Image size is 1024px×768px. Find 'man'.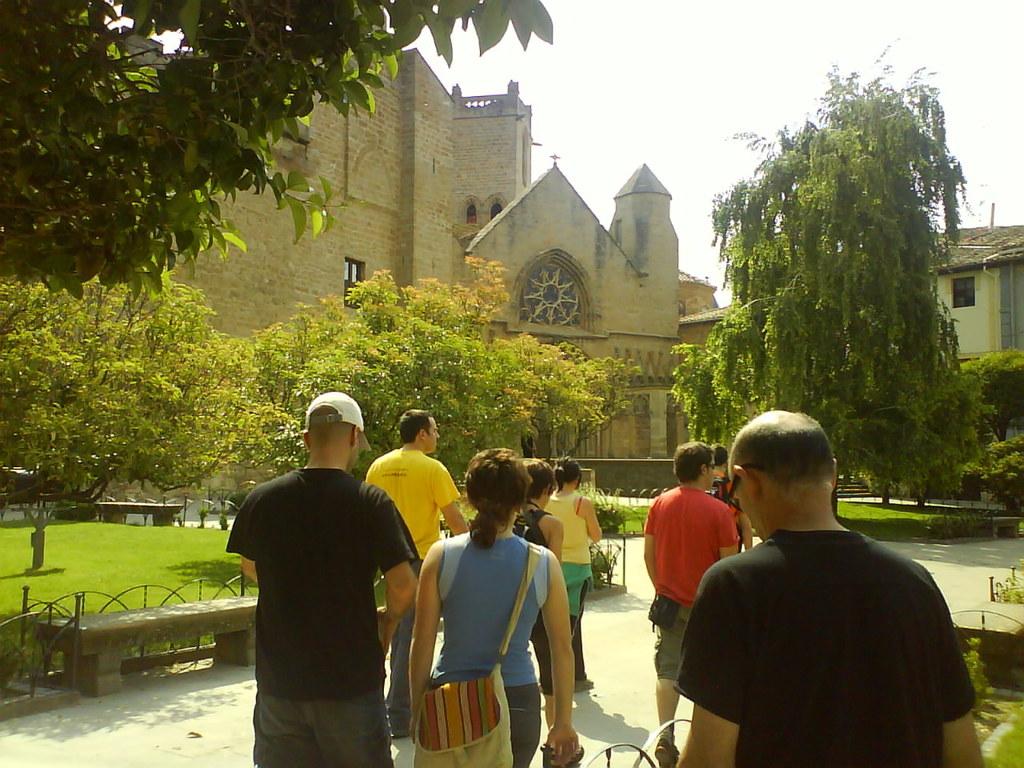
(x1=226, y1=390, x2=418, y2=767).
